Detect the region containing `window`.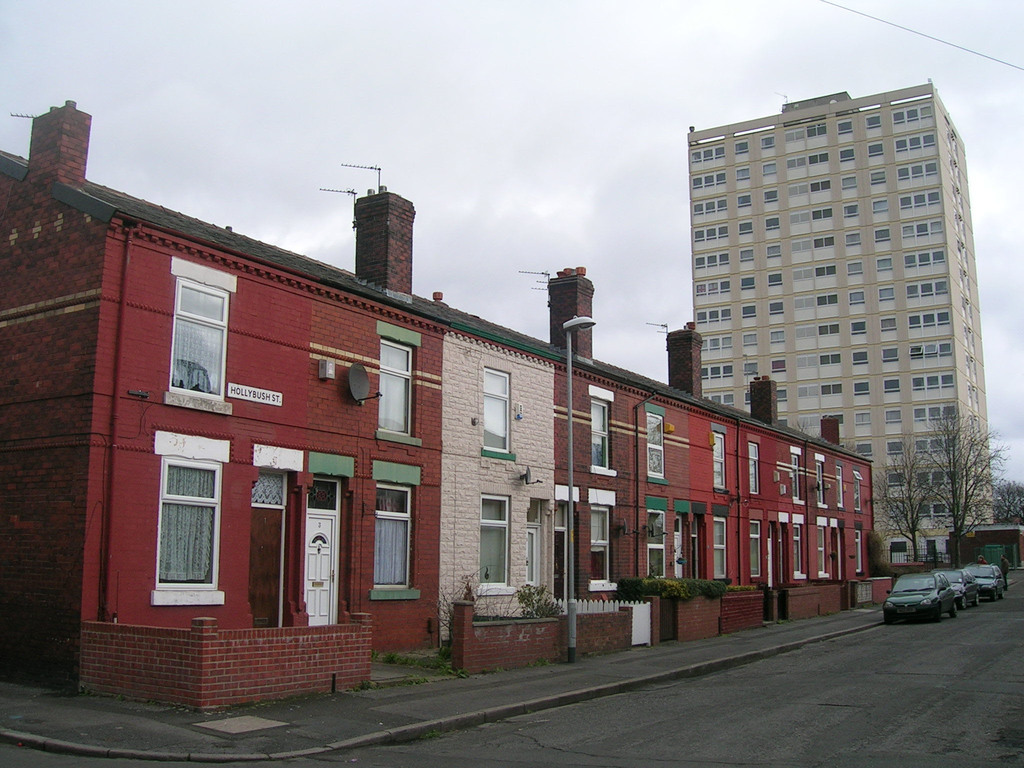
bbox=[854, 412, 870, 426].
